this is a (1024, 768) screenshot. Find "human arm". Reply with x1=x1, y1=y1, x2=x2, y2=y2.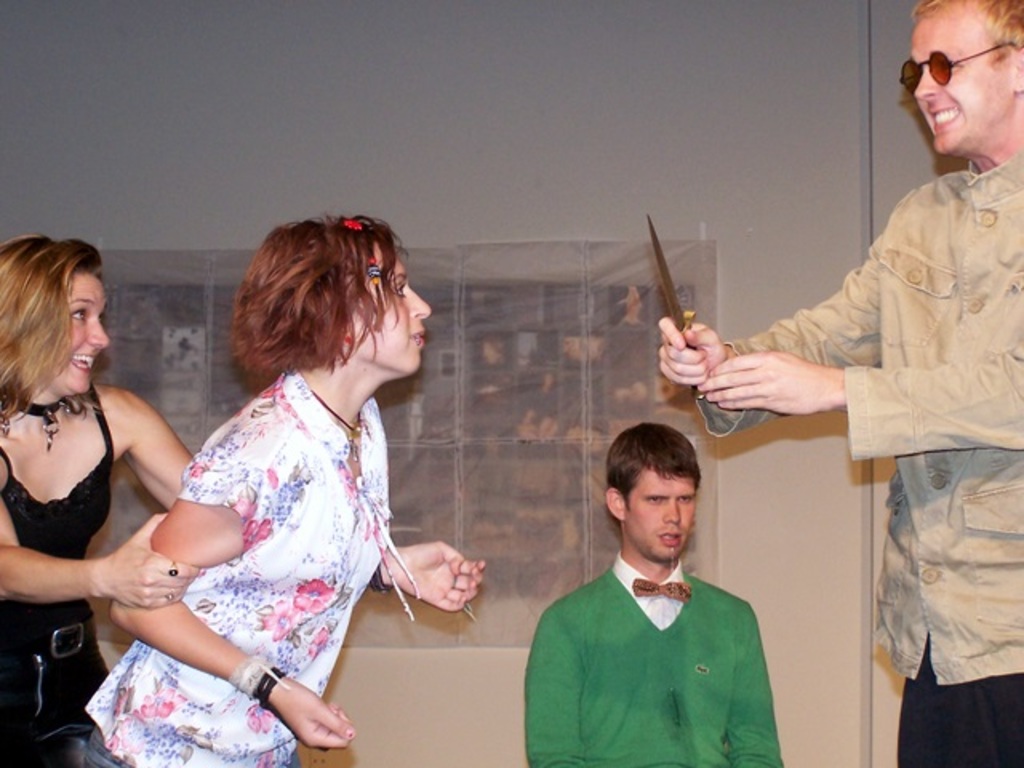
x1=506, y1=603, x2=598, y2=757.
